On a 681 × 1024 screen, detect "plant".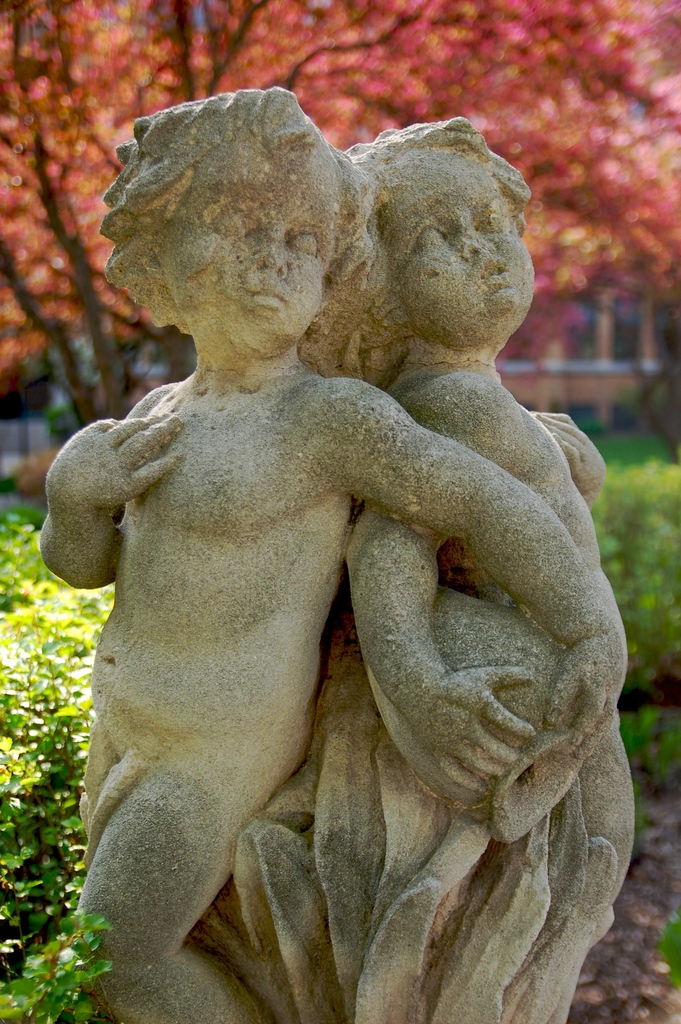
513/399/615/445.
